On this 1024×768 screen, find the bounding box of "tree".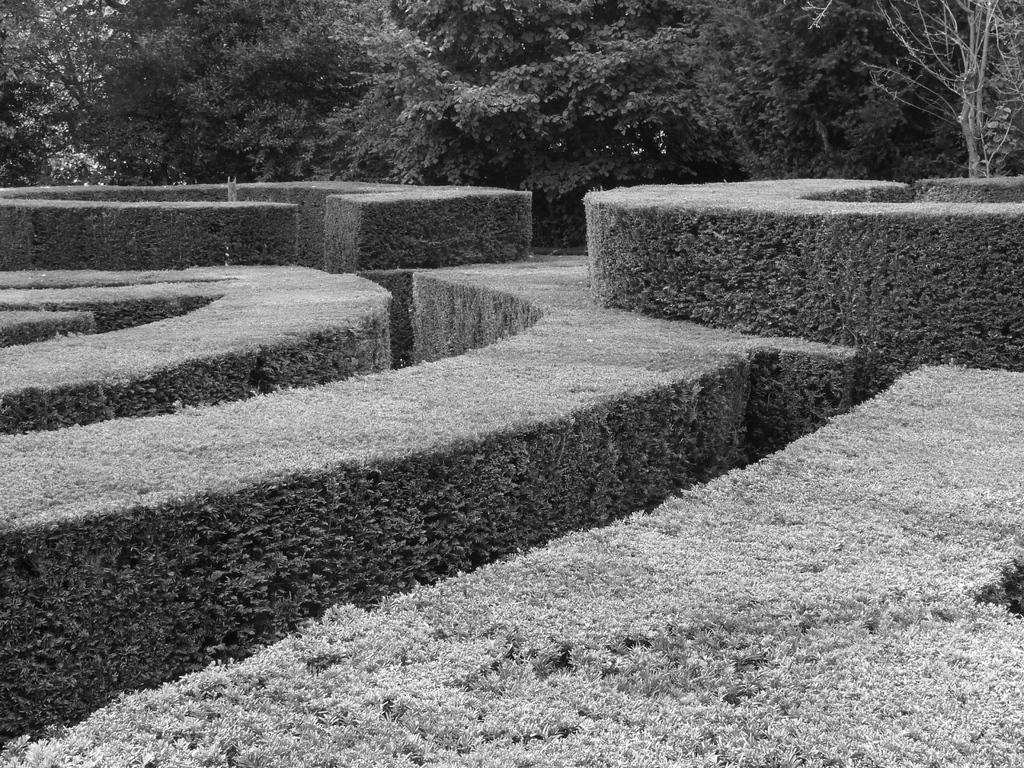
Bounding box: box=[0, 0, 1023, 251].
